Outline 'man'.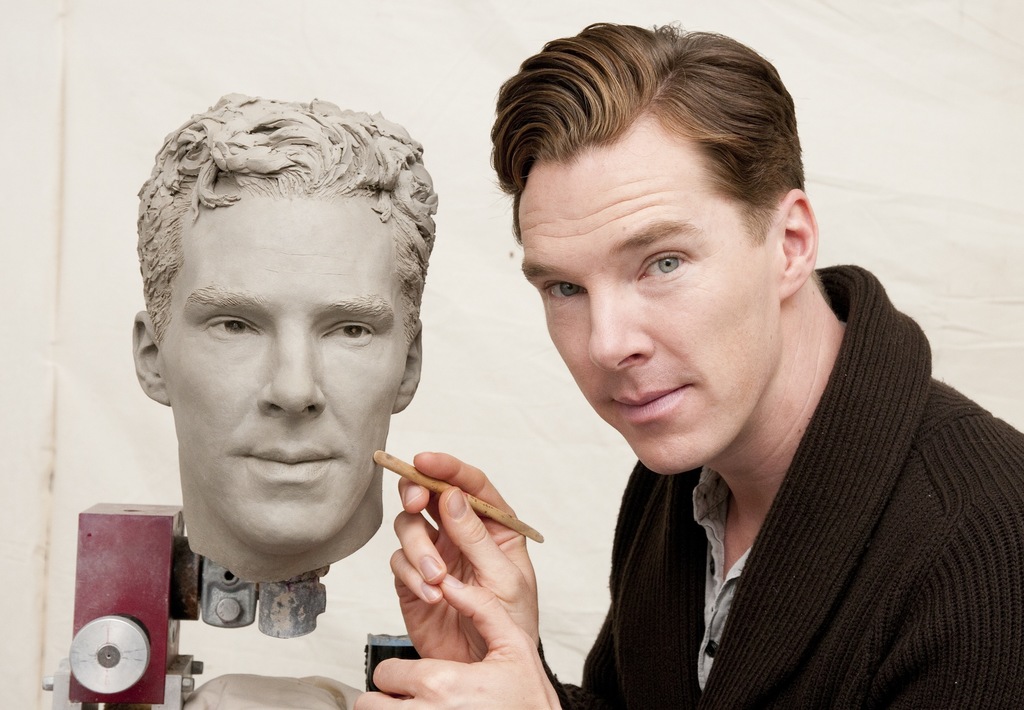
Outline: box(127, 90, 438, 588).
